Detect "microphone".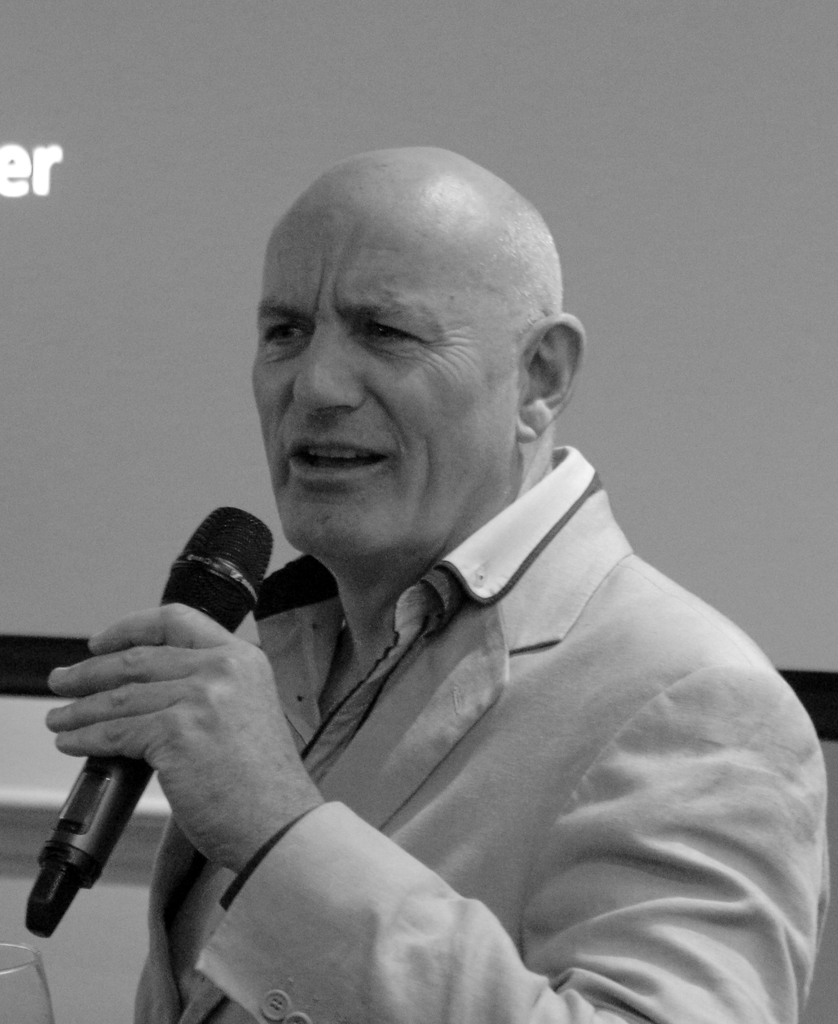
Detected at bbox=[0, 550, 294, 946].
